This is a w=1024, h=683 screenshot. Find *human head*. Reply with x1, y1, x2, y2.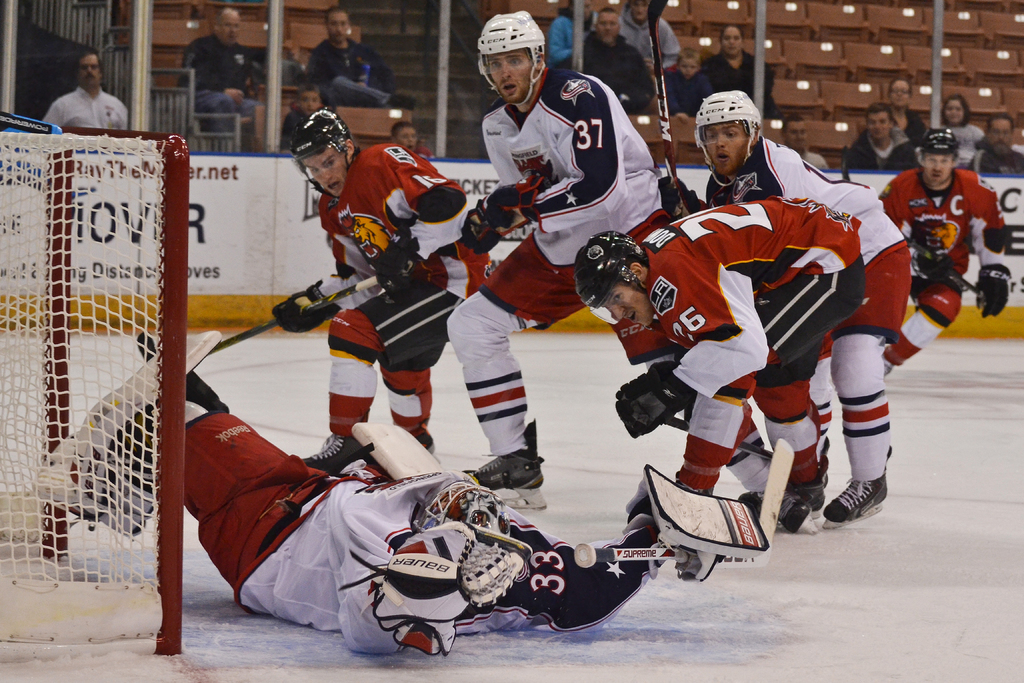
675, 49, 704, 80.
